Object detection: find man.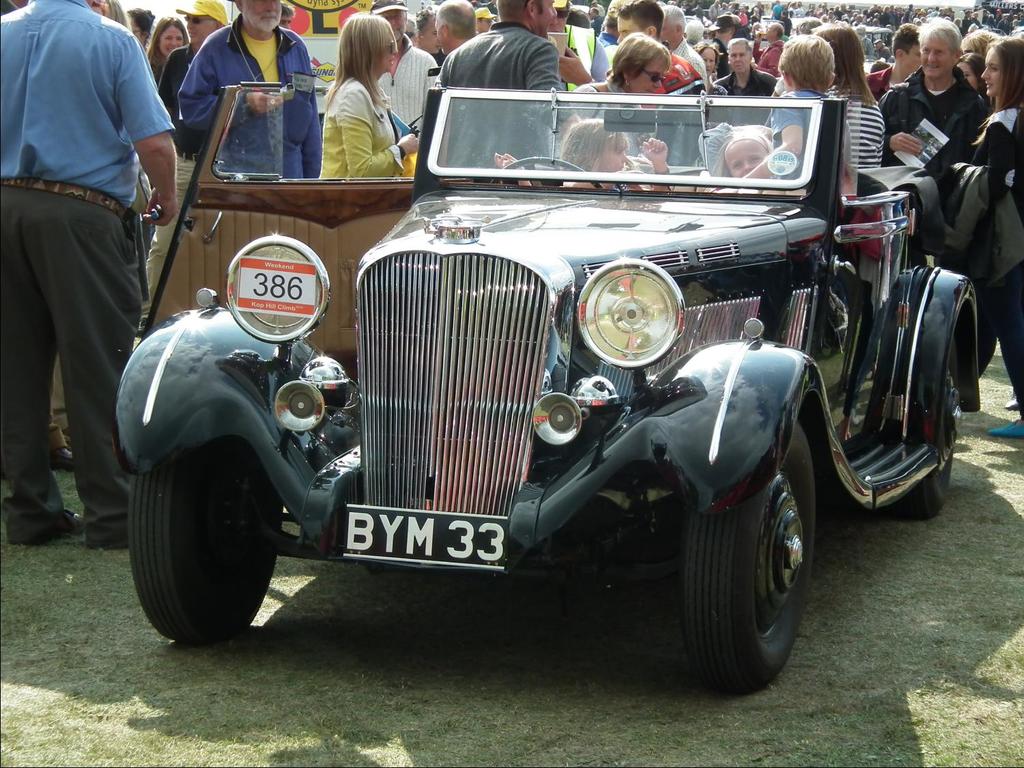
[x1=366, y1=0, x2=442, y2=142].
